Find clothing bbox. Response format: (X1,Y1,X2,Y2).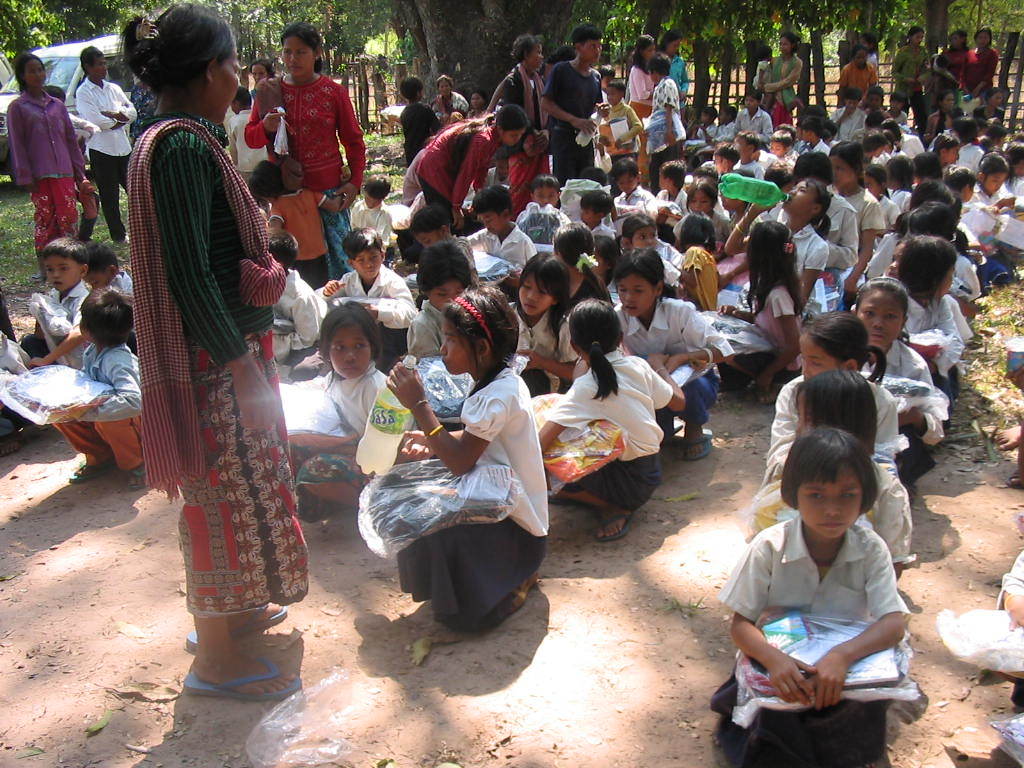
(741,462,913,555).
